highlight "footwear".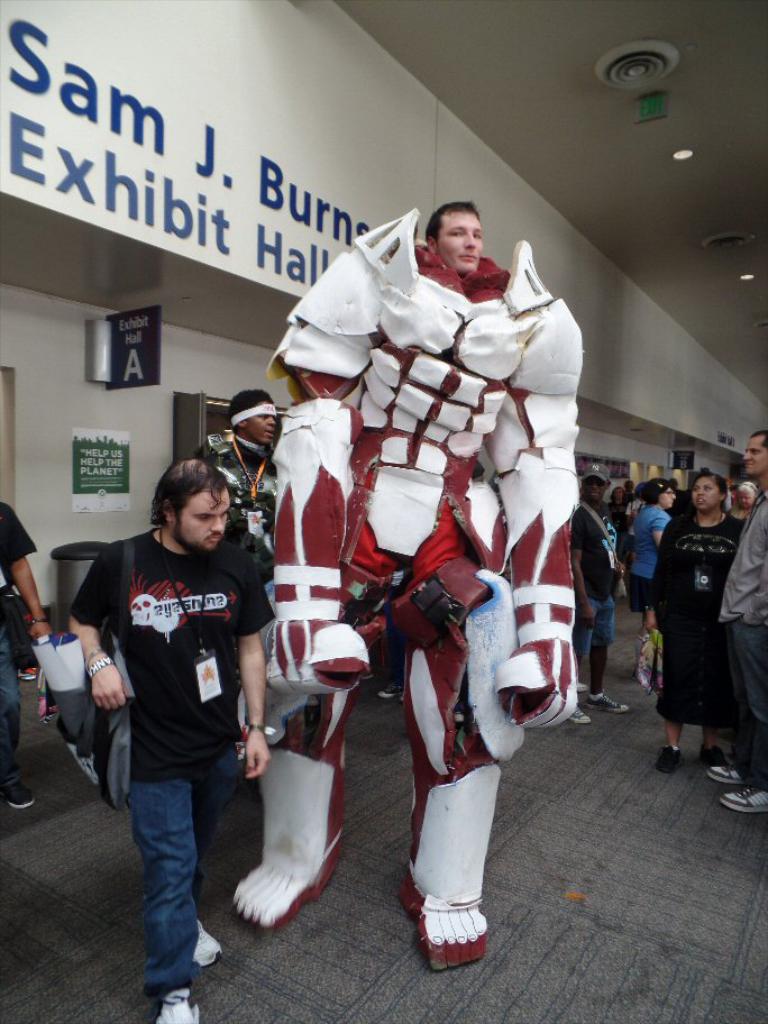
Highlighted region: bbox(149, 984, 204, 1023).
